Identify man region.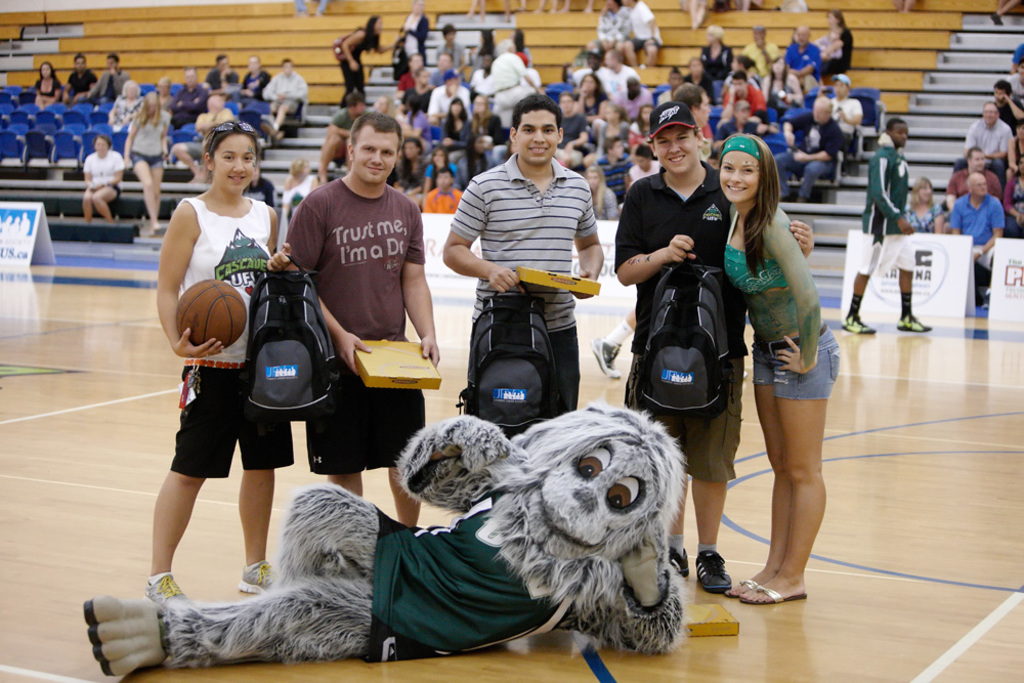
Region: [954, 174, 1004, 303].
